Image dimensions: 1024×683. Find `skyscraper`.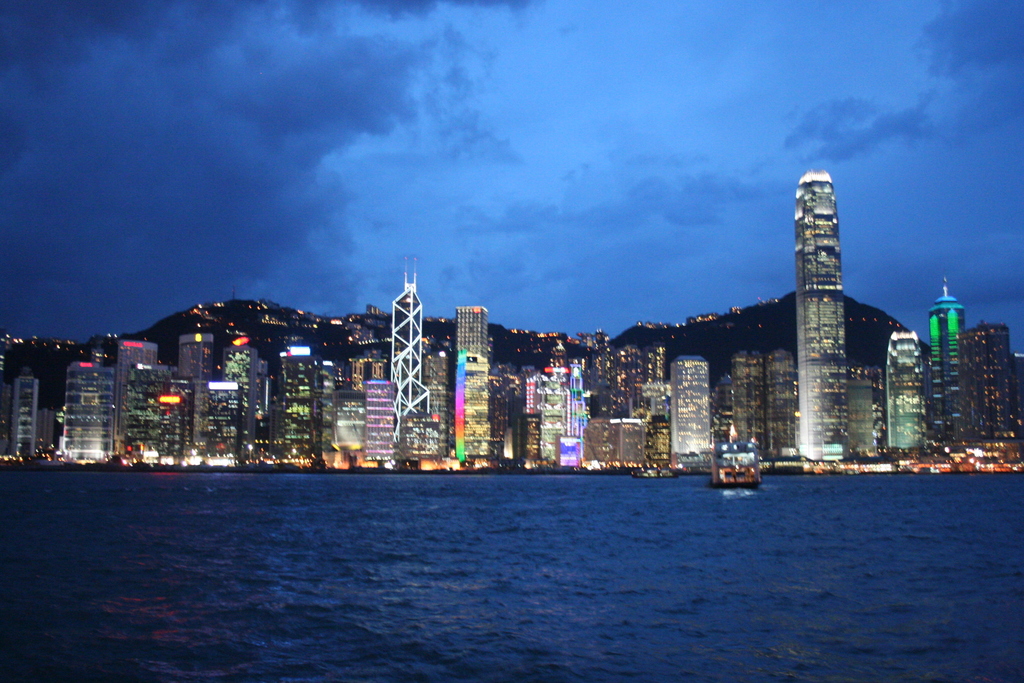
118 342 161 463.
